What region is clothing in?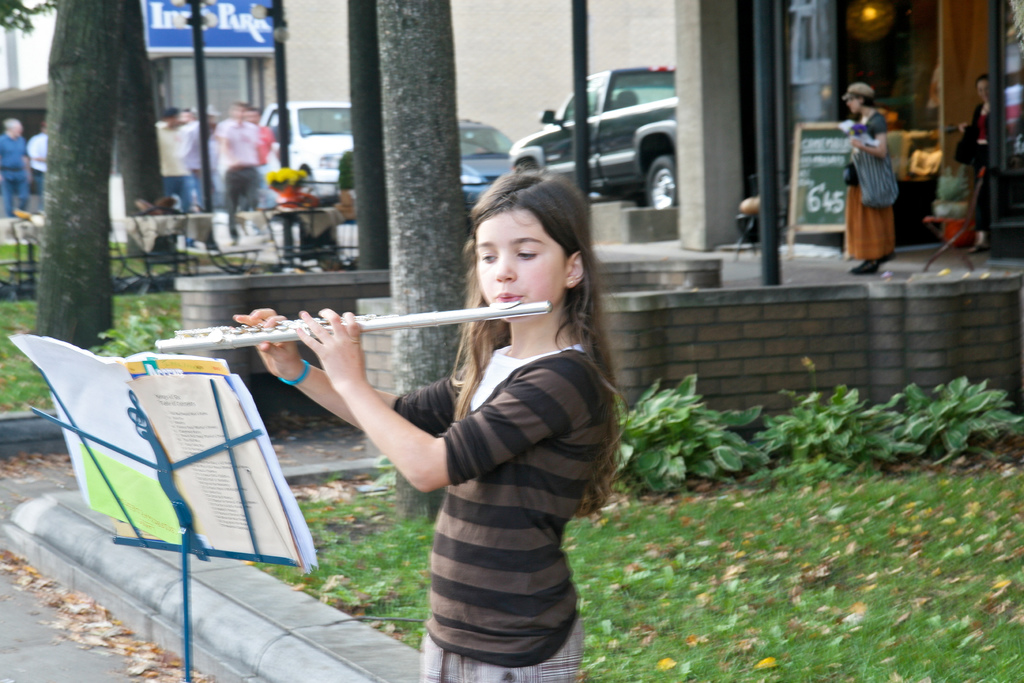
pyautogui.locateOnScreen(0, 130, 32, 221).
